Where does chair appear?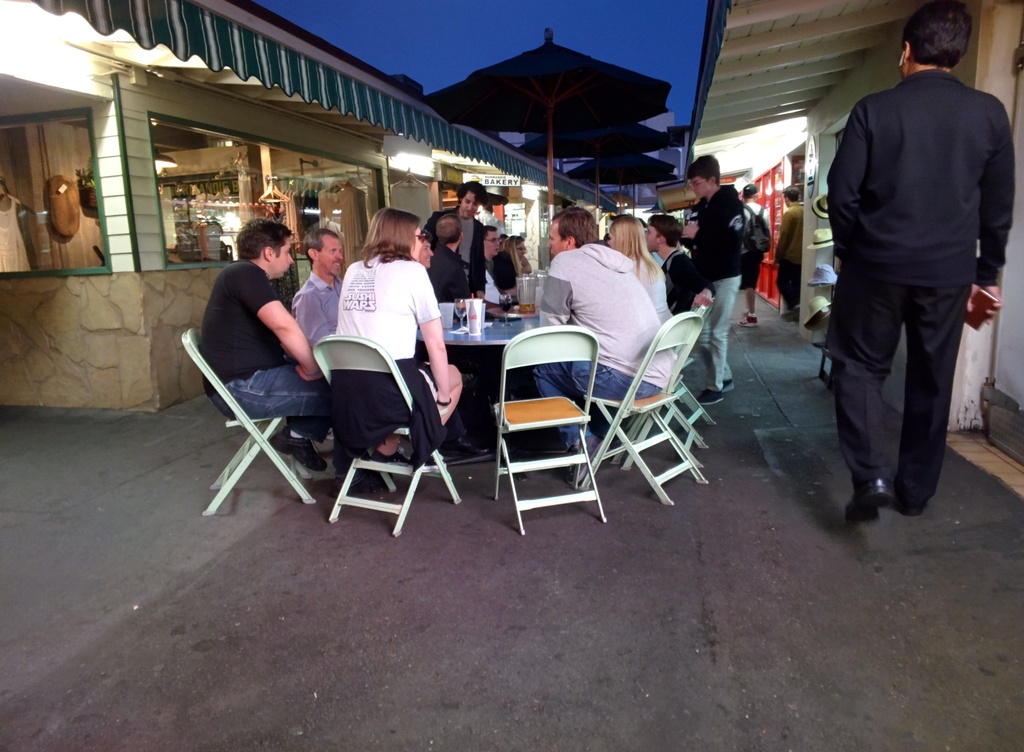
Appears at [left=493, top=327, right=606, bottom=521].
